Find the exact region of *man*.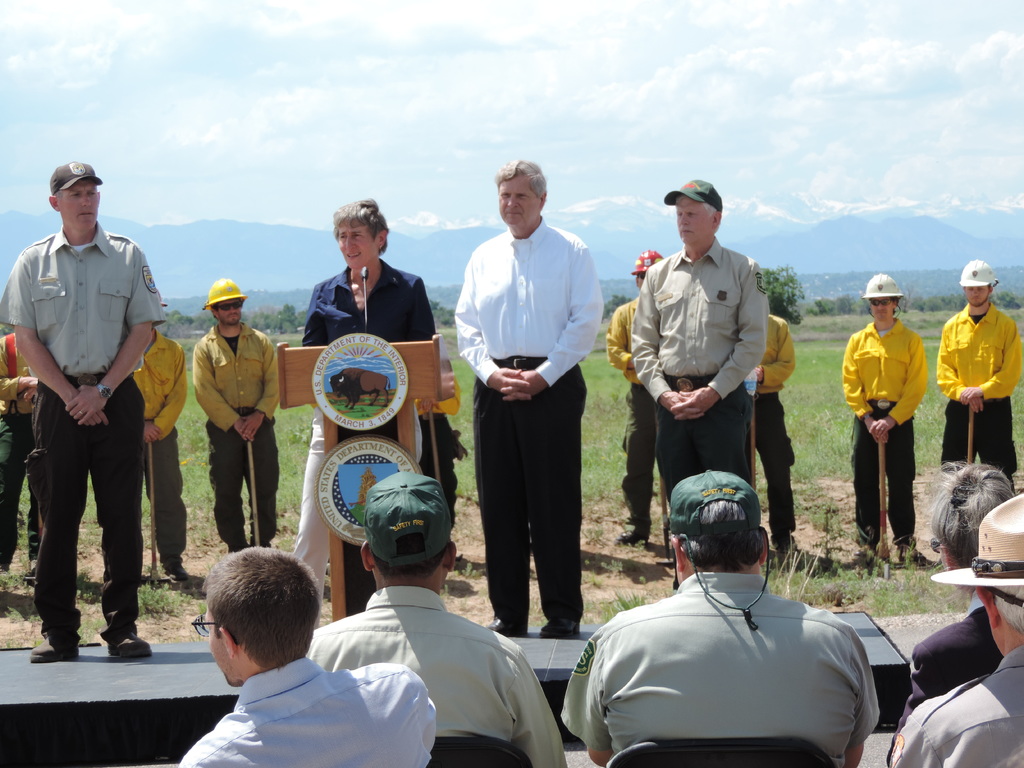
Exact region: (127,318,188,596).
